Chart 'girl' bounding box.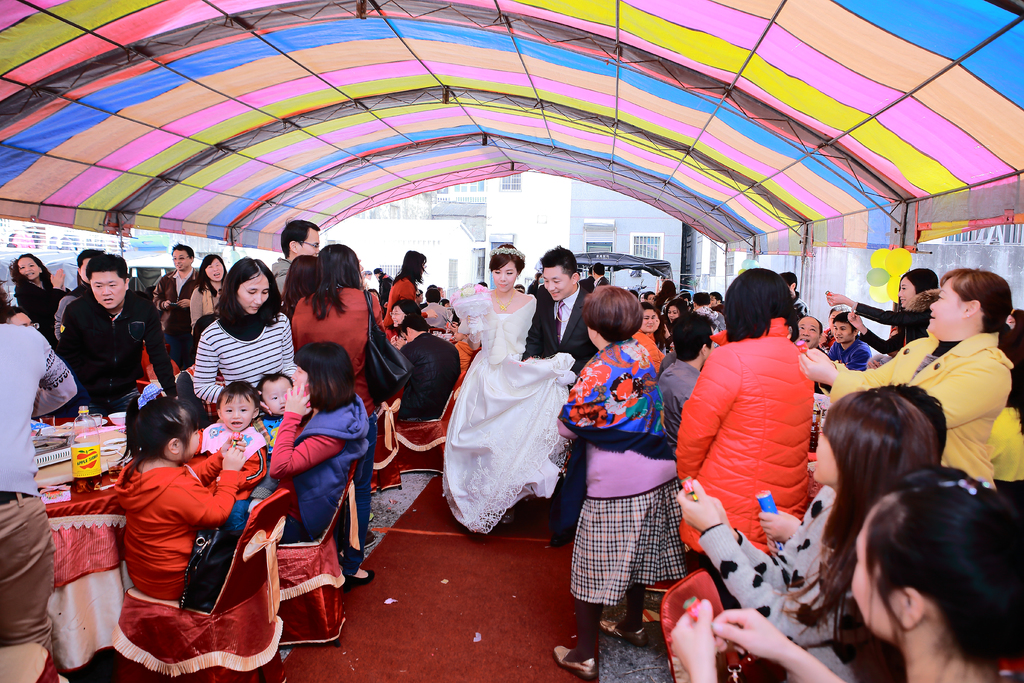
Charted: <box>440,240,578,536</box>.
